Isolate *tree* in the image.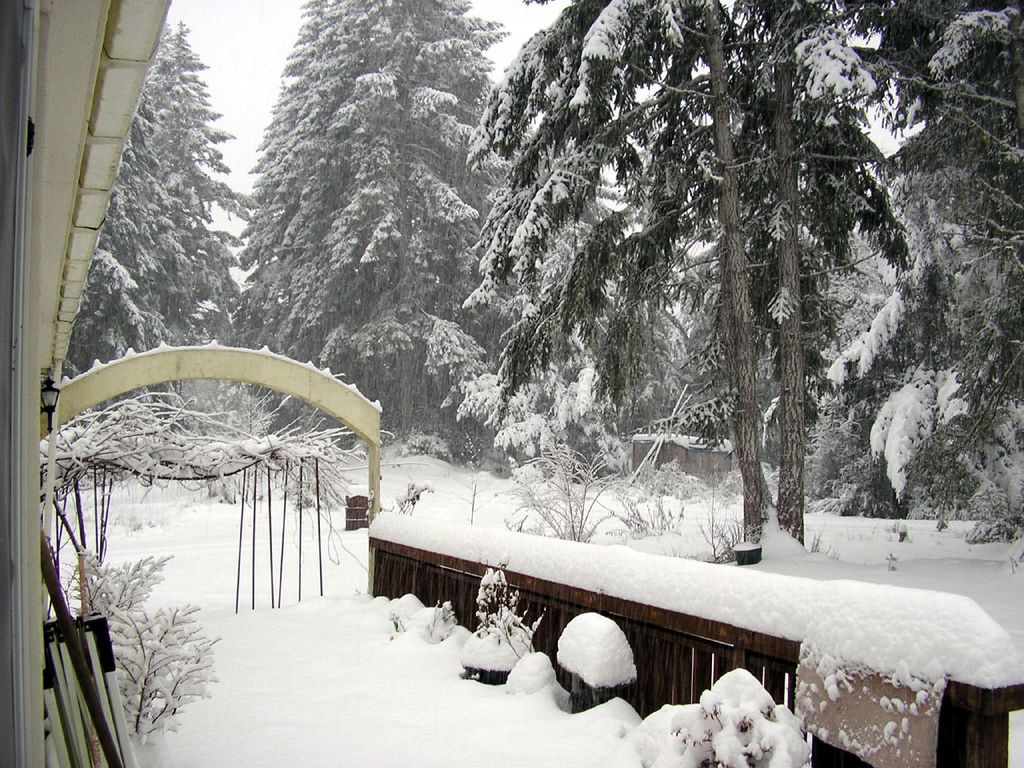
Isolated region: 215,0,525,467.
